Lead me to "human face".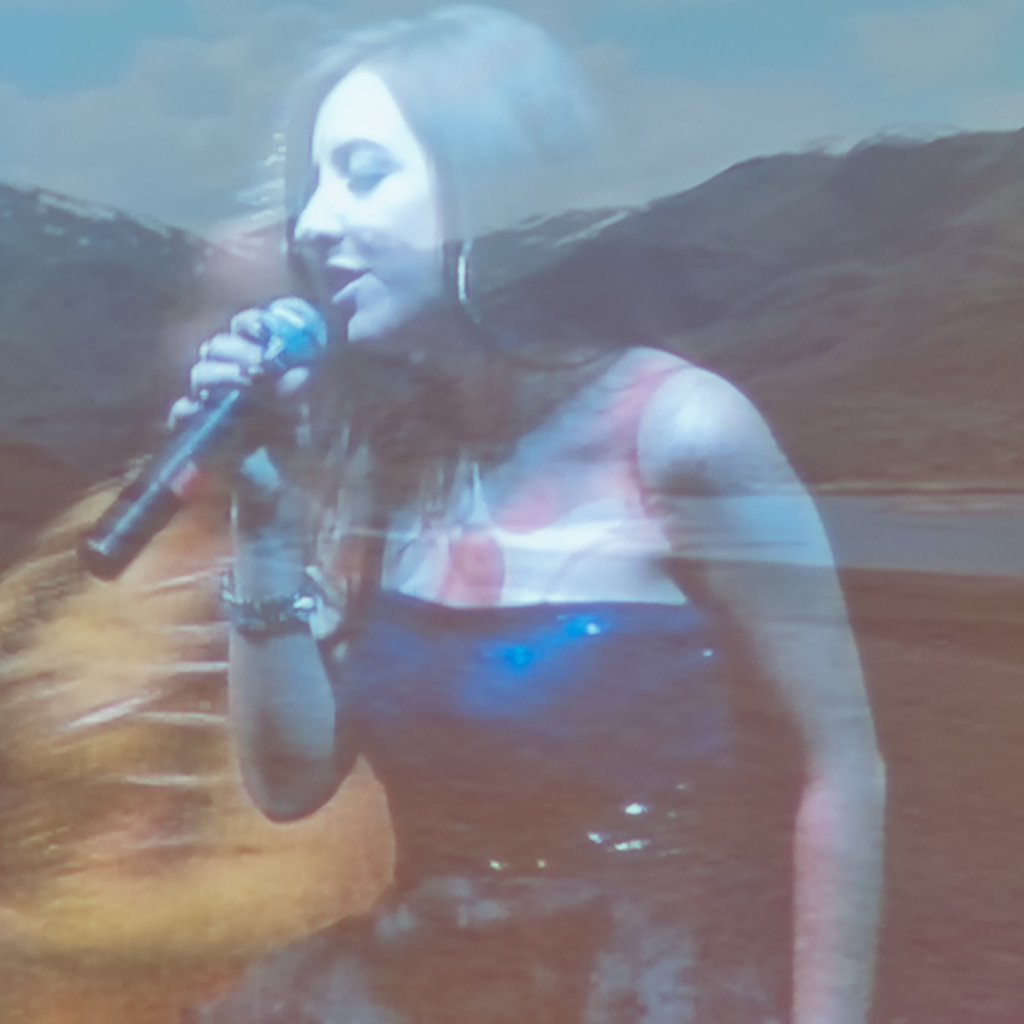
Lead to BBox(275, 53, 469, 346).
